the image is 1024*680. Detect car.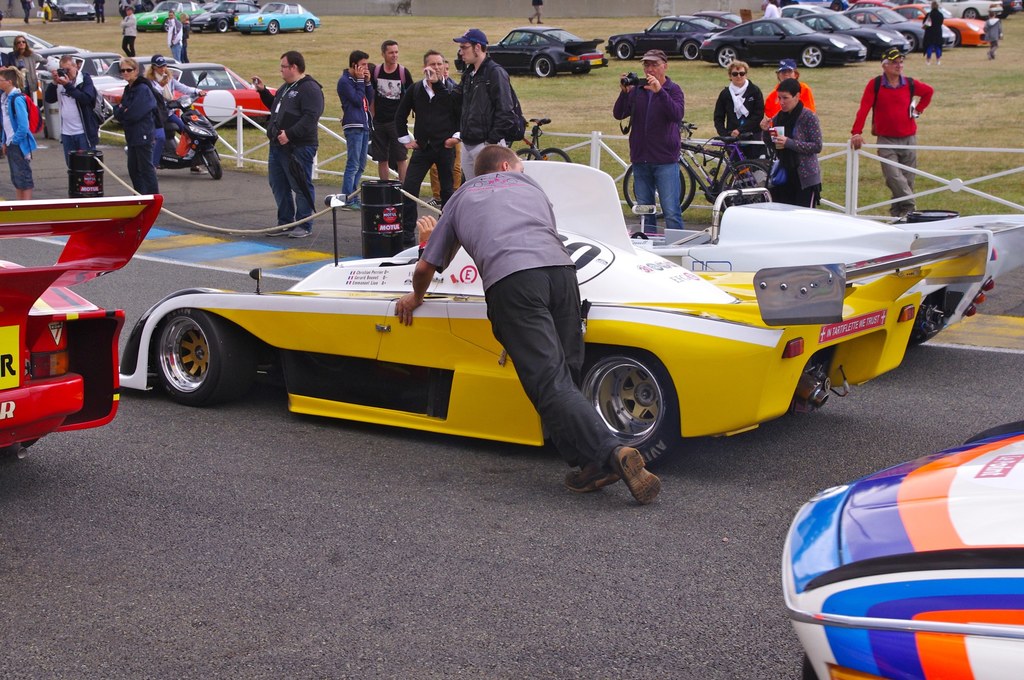
Detection: box(48, 0, 95, 19).
